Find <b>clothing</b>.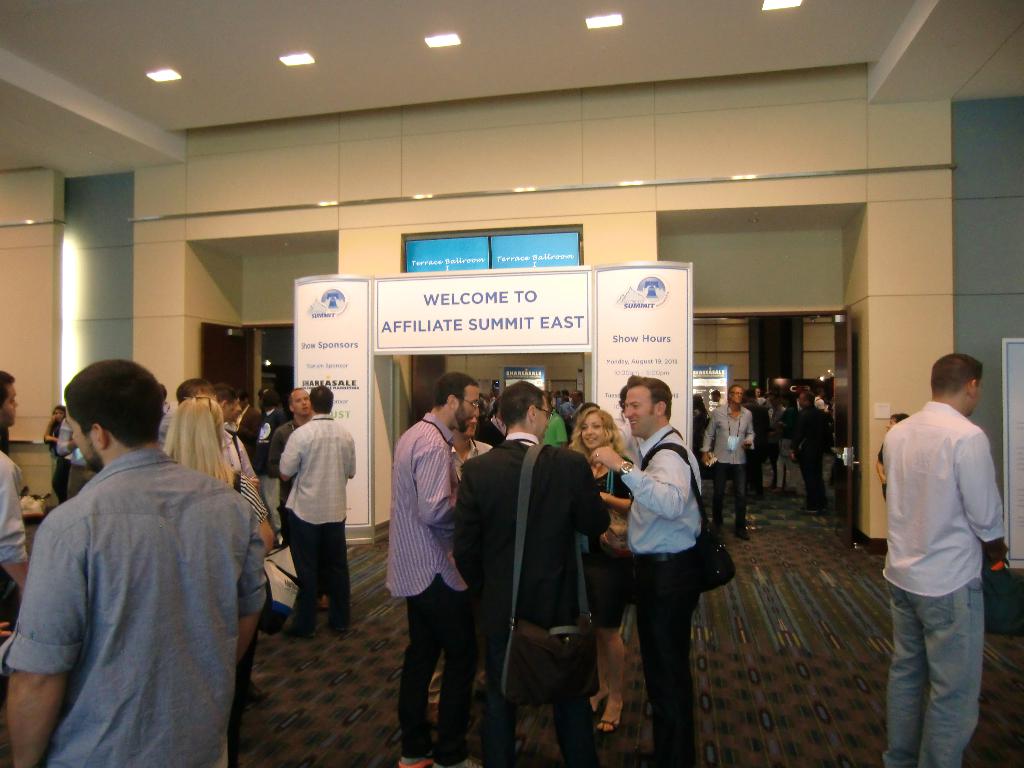
detection(277, 415, 358, 525).
